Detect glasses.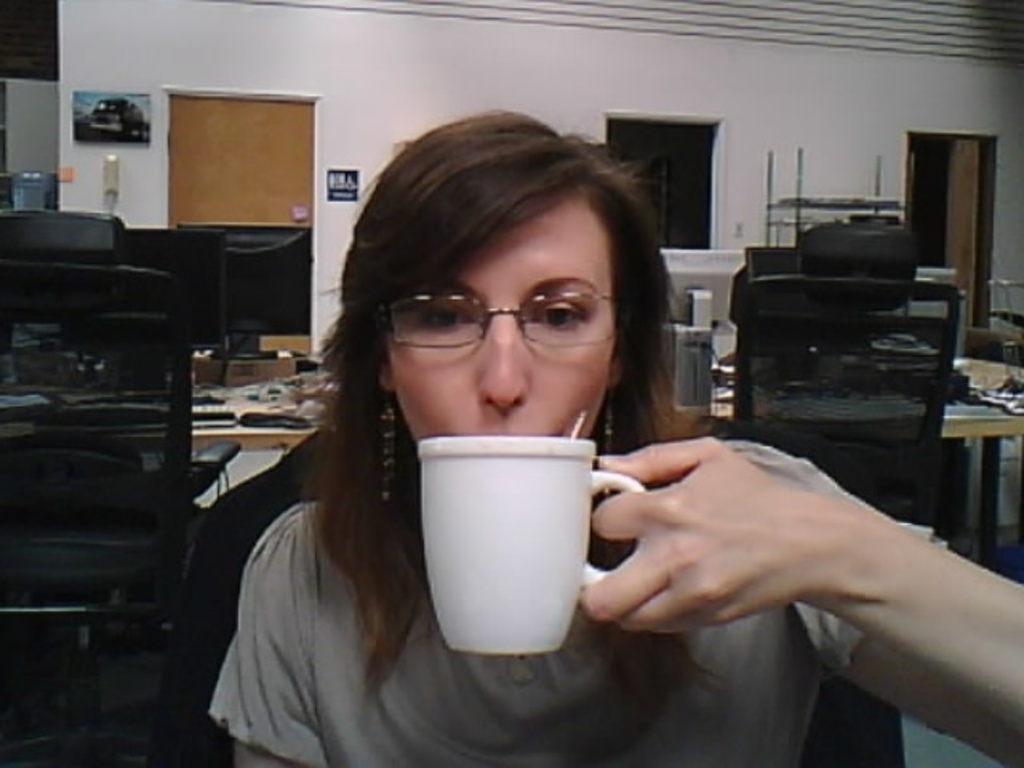
Detected at bbox=(371, 274, 640, 362).
